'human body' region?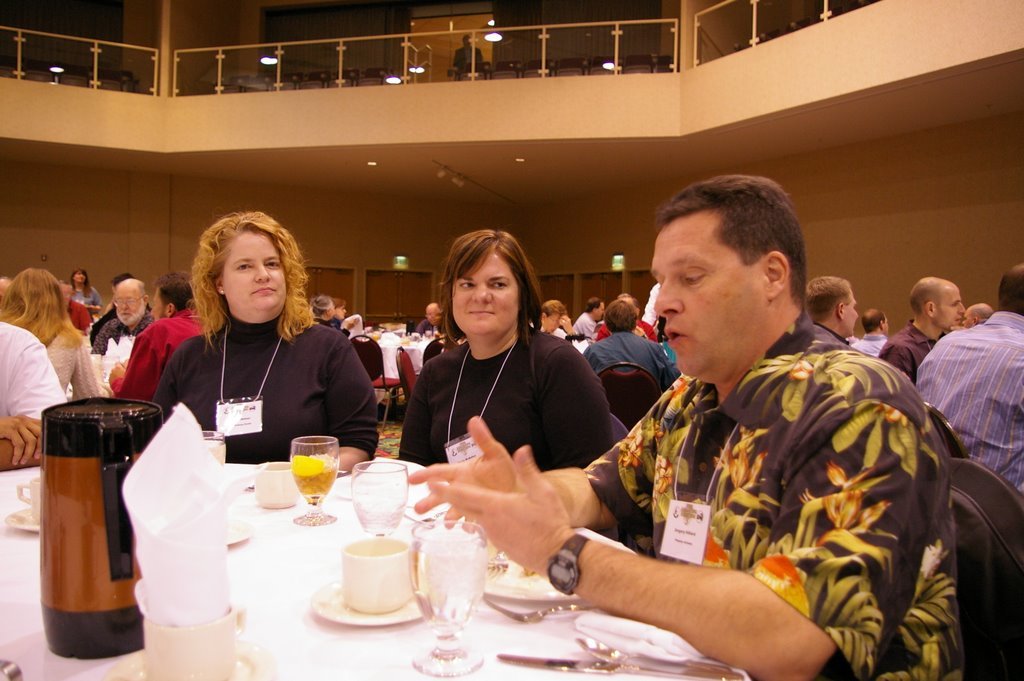
<region>902, 272, 1017, 466</region>
